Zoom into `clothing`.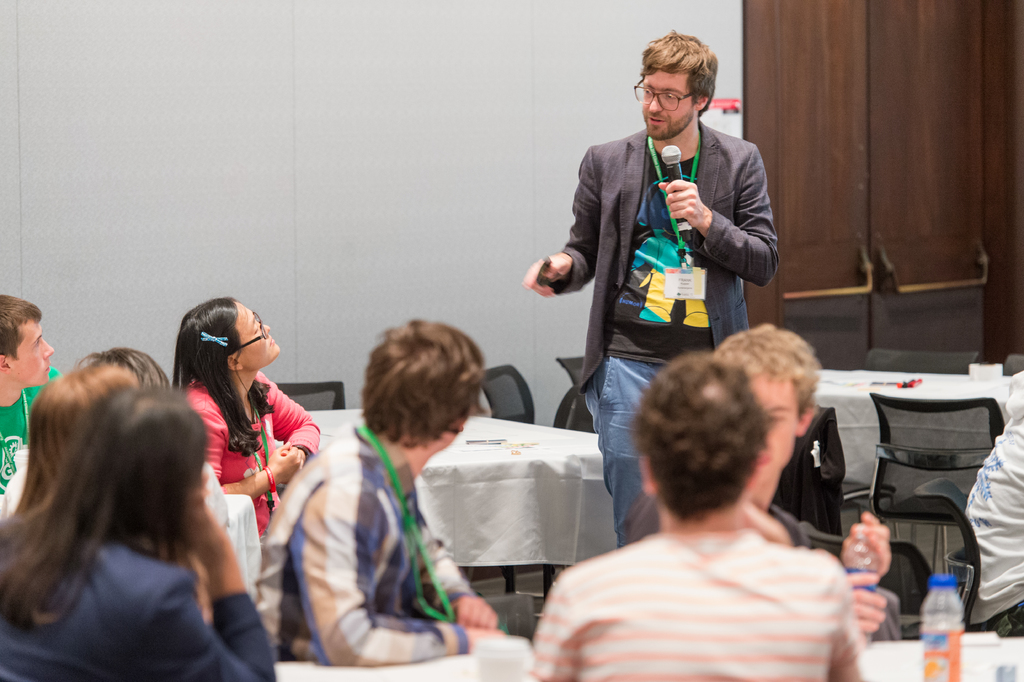
Zoom target: locate(972, 603, 1023, 634).
